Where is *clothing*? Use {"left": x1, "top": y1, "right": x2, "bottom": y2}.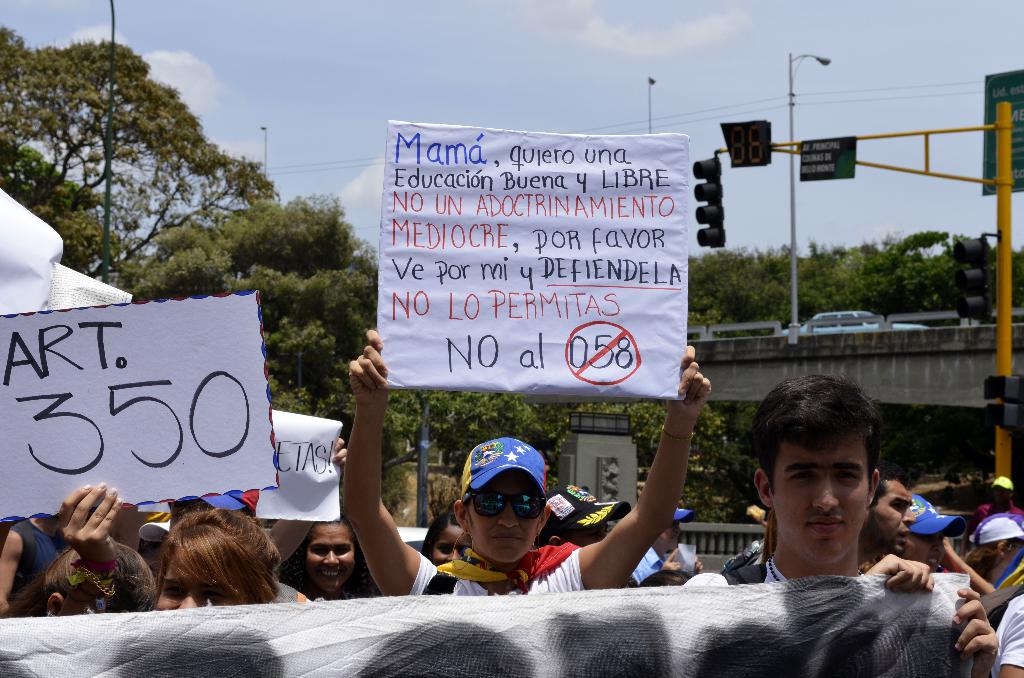
{"left": 993, "top": 593, "right": 1023, "bottom": 671}.
